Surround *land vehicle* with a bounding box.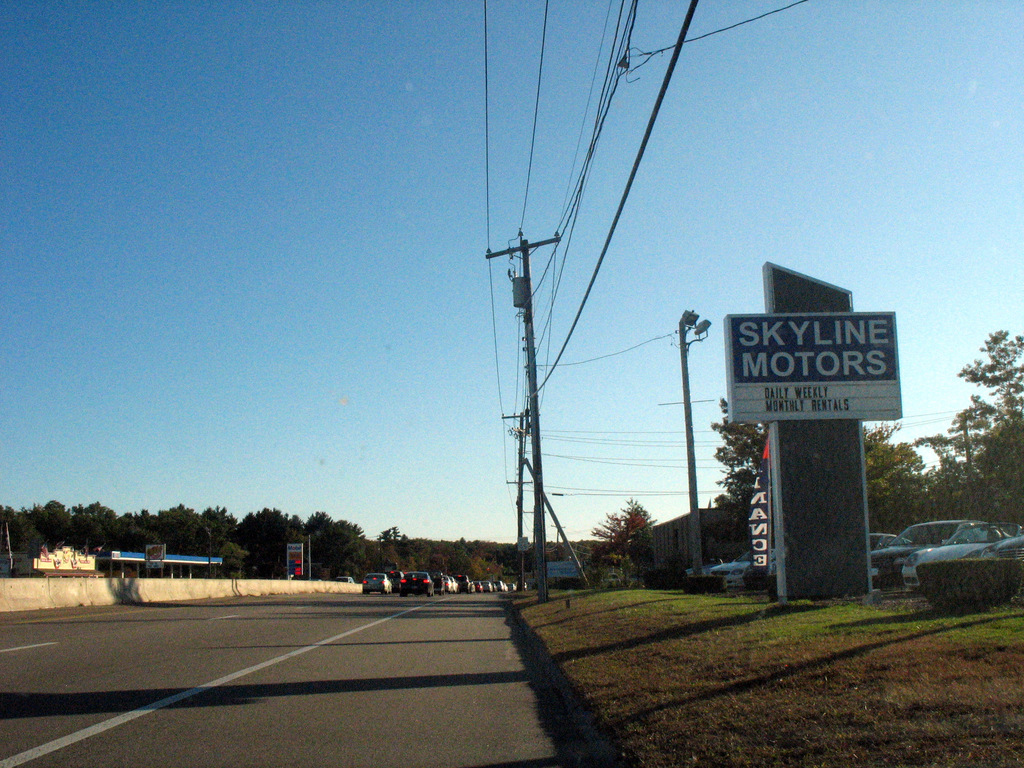
x1=444, y1=576, x2=447, y2=591.
